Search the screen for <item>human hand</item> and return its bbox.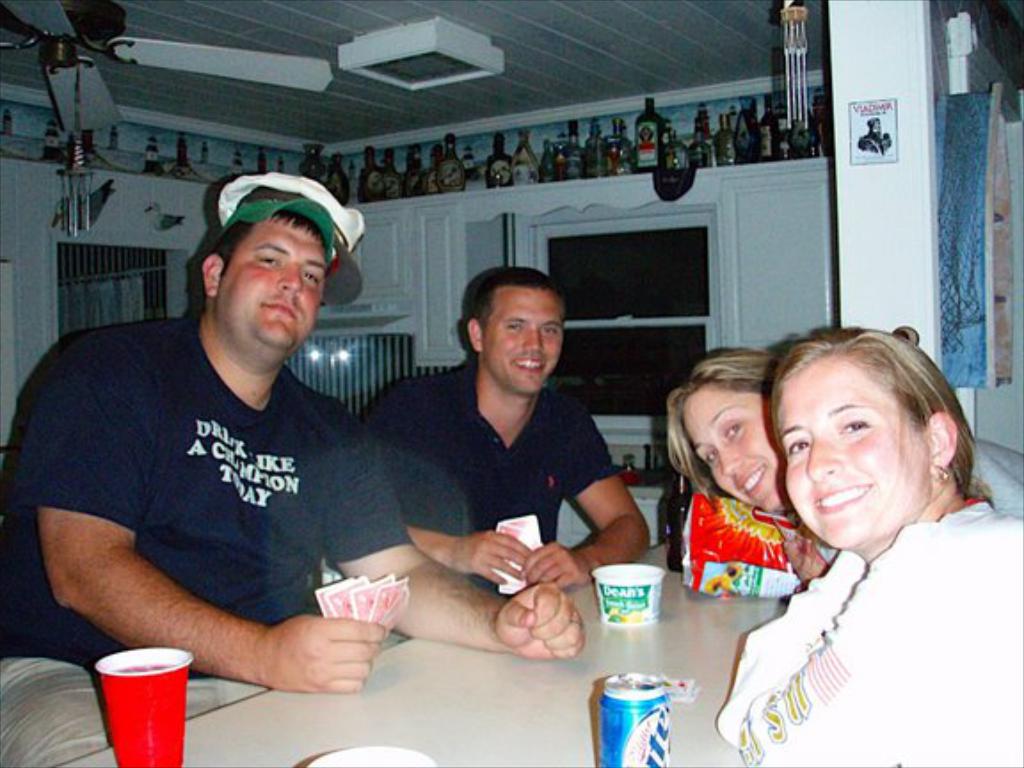
Found: box(231, 610, 356, 699).
